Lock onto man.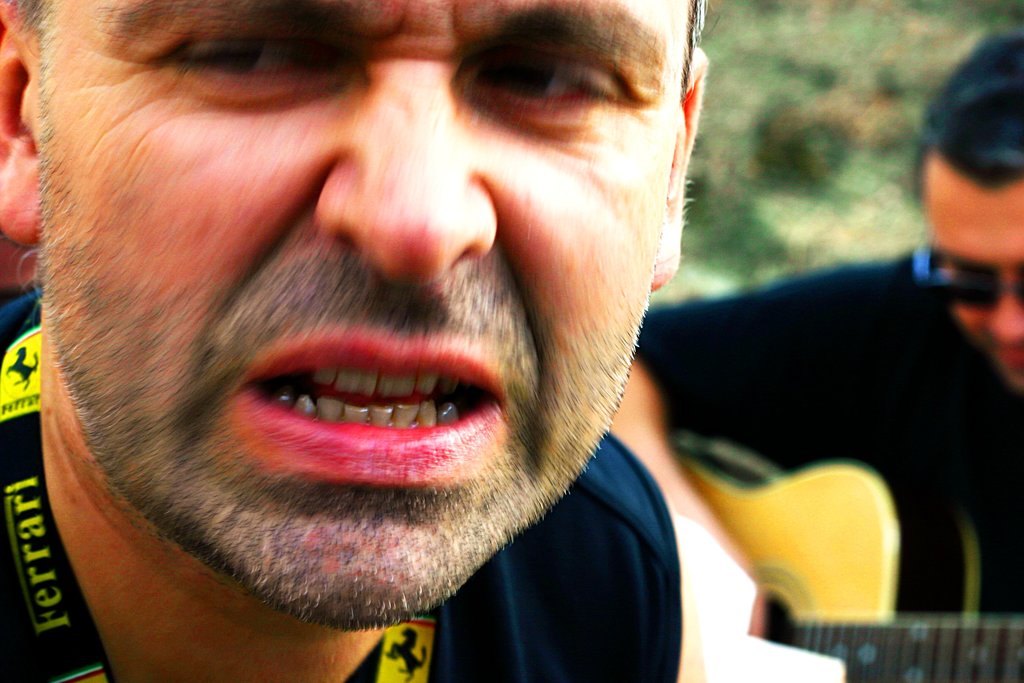
Locked: [left=0, top=0, right=845, bottom=682].
